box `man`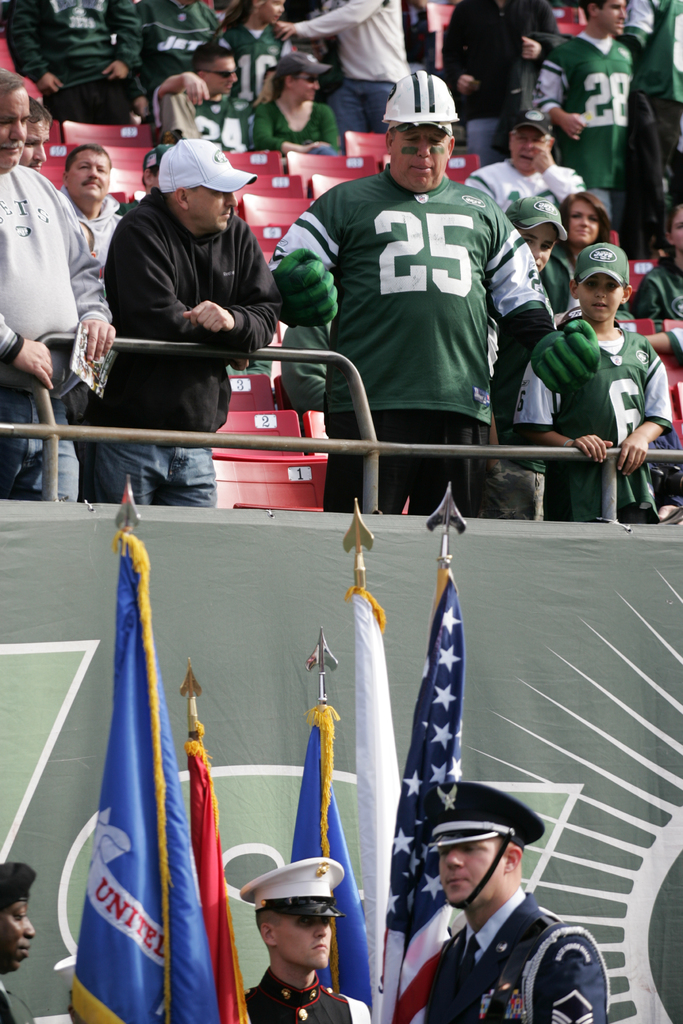
x1=142, y1=36, x2=254, y2=164
